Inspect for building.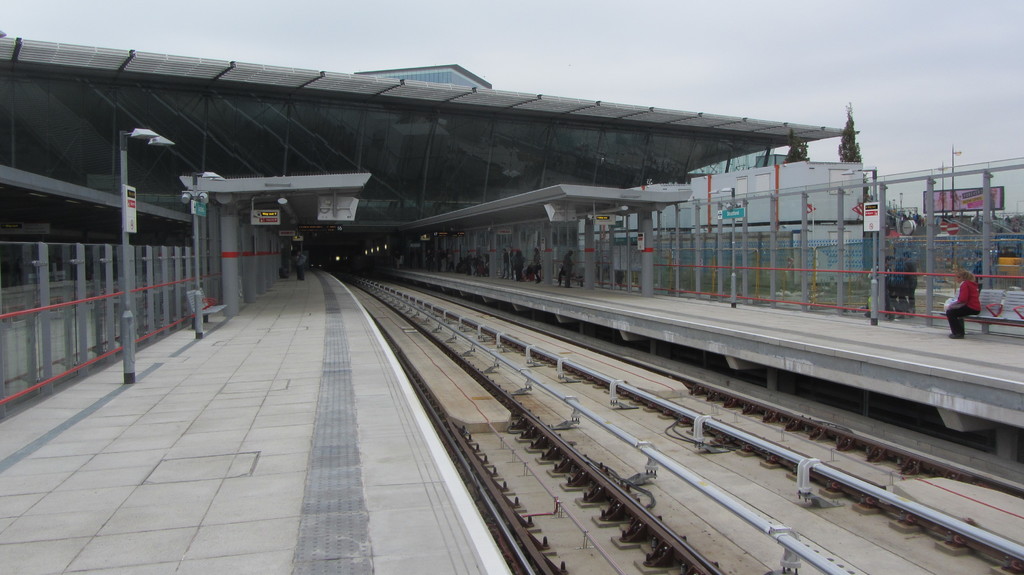
Inspection: x1=611 y1=148 x2=870 y2=246.
